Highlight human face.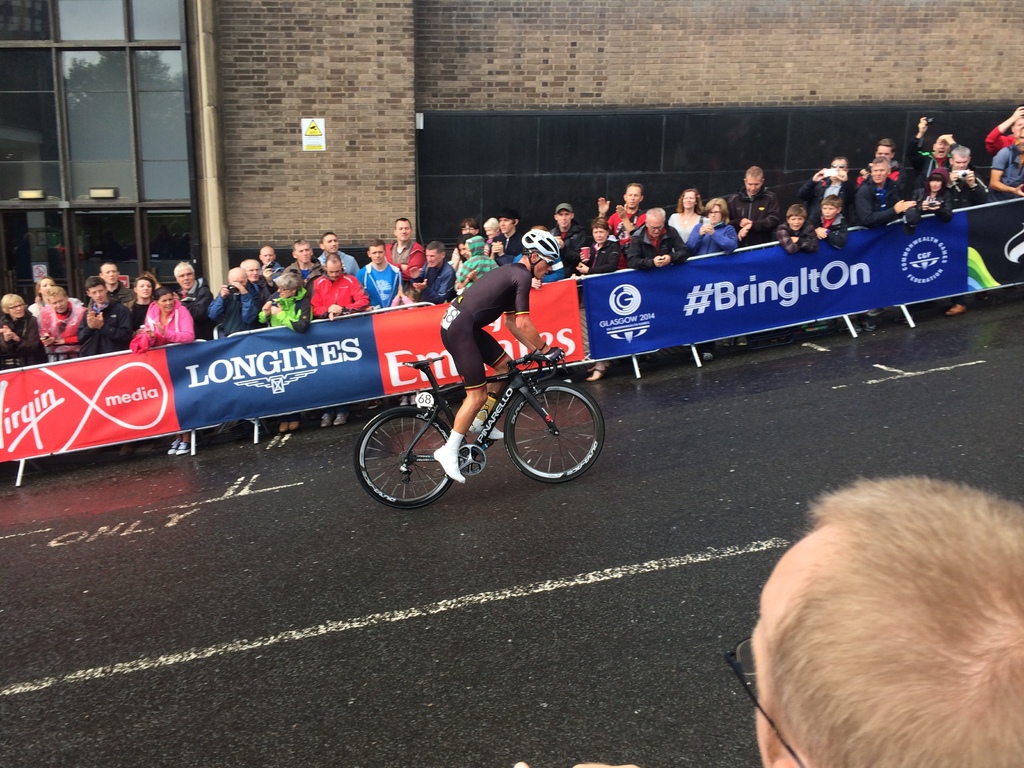
Highlighted region: locate(136, 280, 152, 299).
